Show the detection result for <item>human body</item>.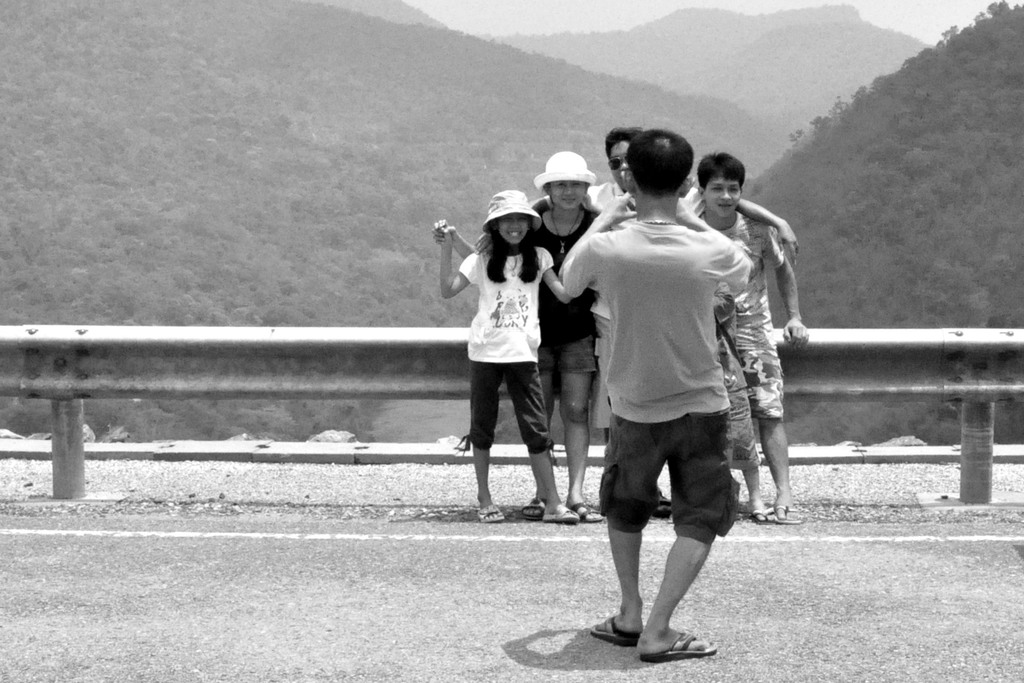
bbox(689, 210, 810, 525).
